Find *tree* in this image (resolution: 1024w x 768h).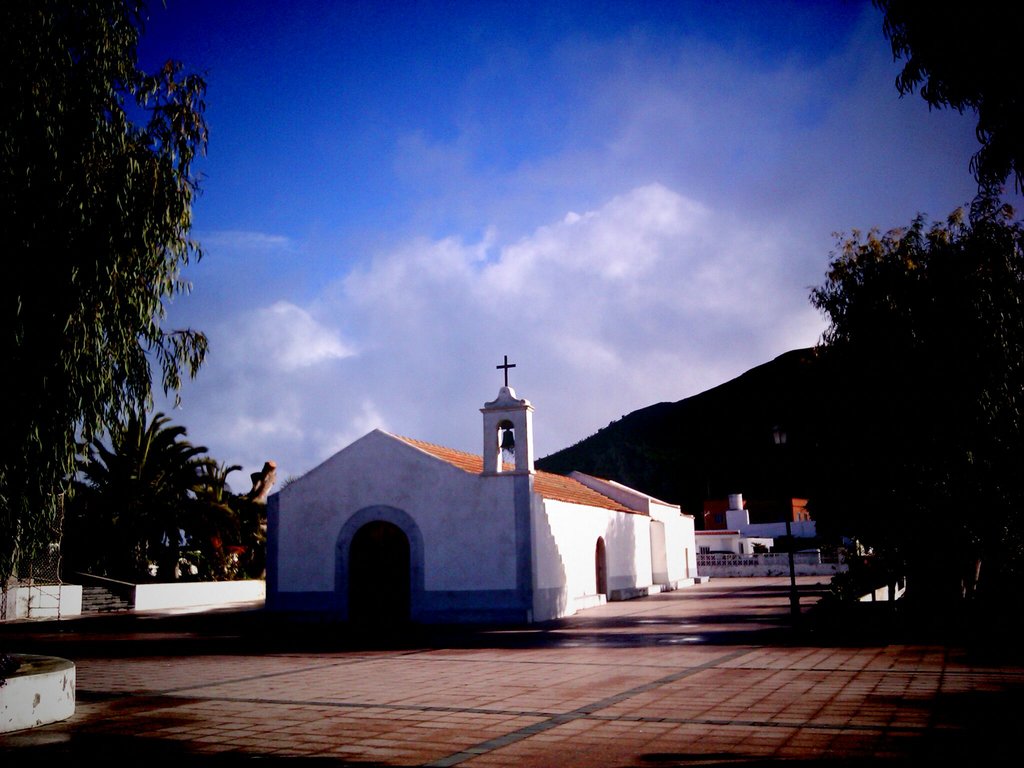
box=[189, 452, 236, 505].
